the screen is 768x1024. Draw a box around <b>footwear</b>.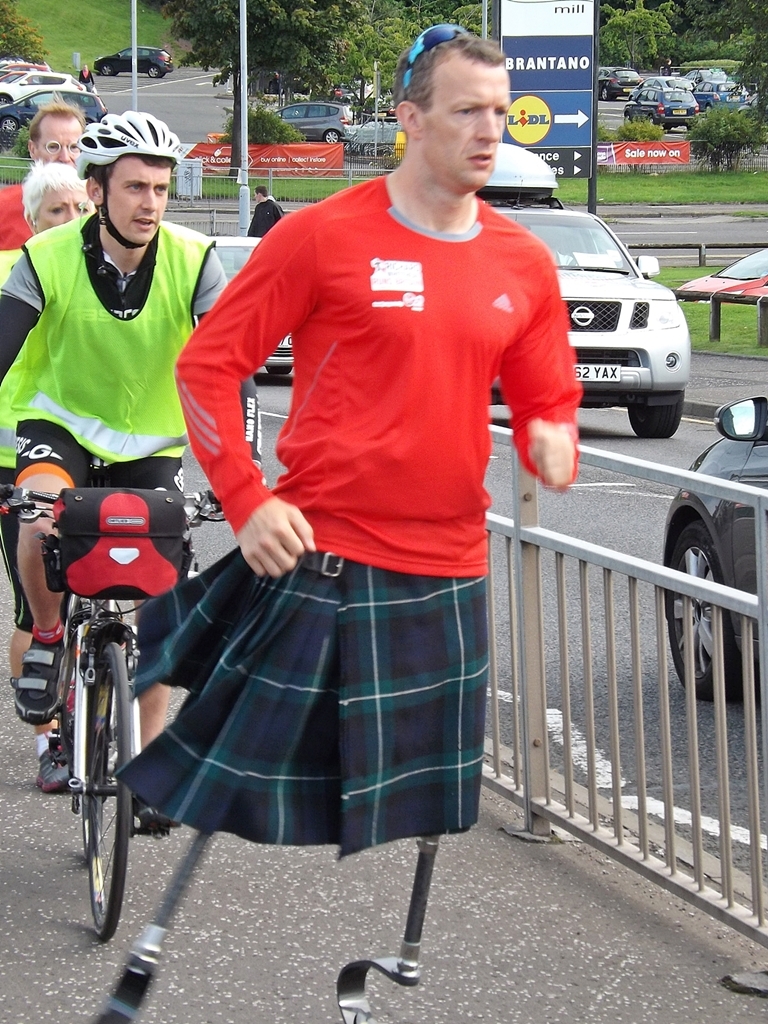
bbox(12, 625, 64, 737).
